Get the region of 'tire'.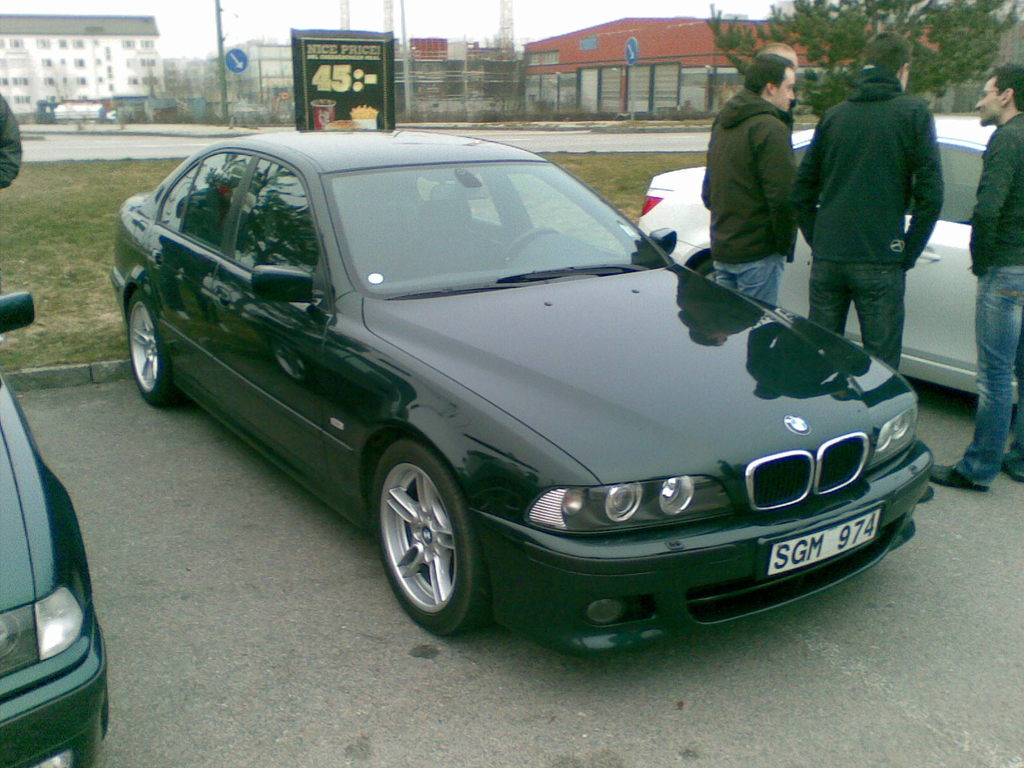
378,436,490,639.
